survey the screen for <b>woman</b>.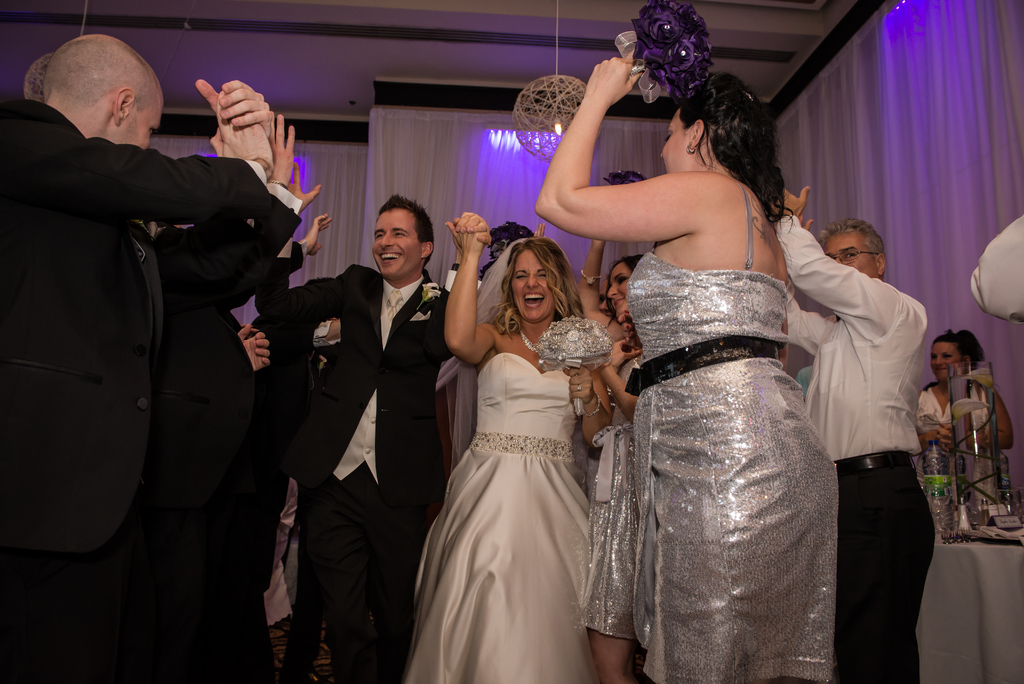
Survey found: <bbox>570, 232, 640, 683</bbox>.
